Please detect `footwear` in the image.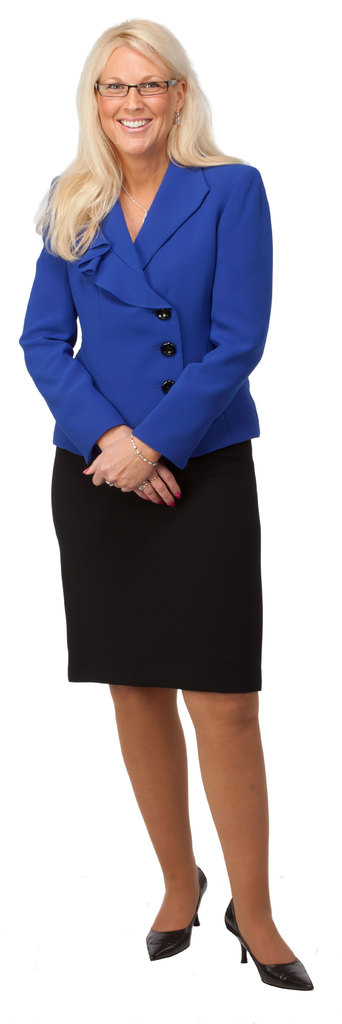
<bbox>150, 890, 214, 965</bbox>.
